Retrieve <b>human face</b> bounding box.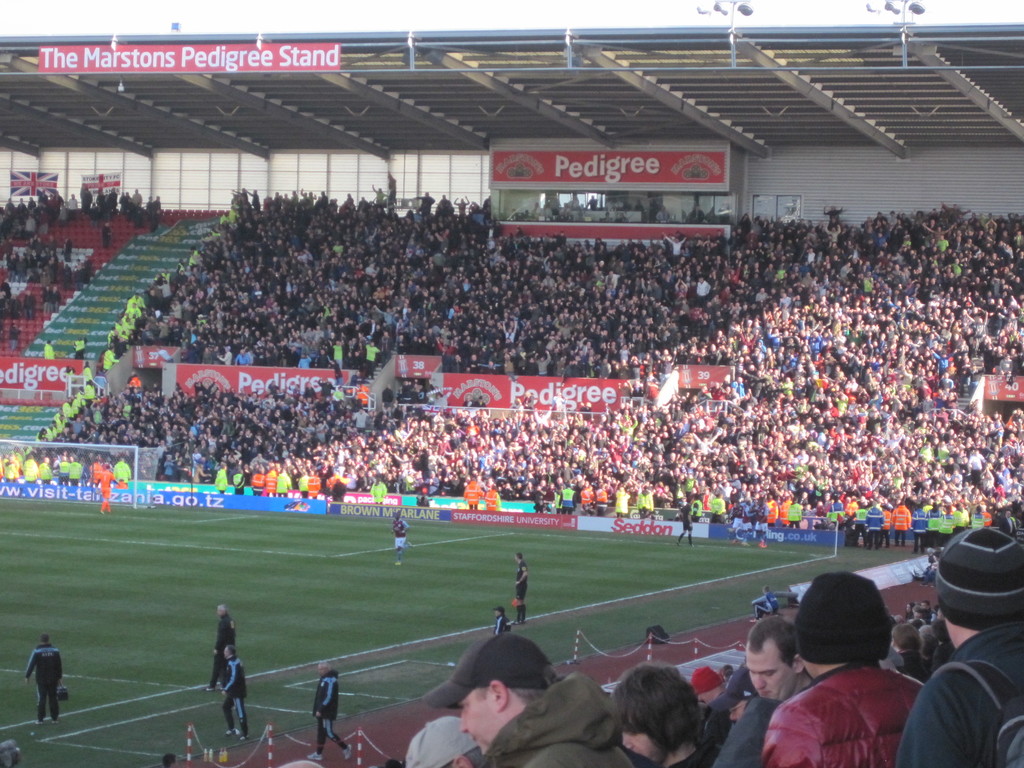
Bounding box: {"left": 745, "top": 642, "right": 794, "bottom": 703}.
